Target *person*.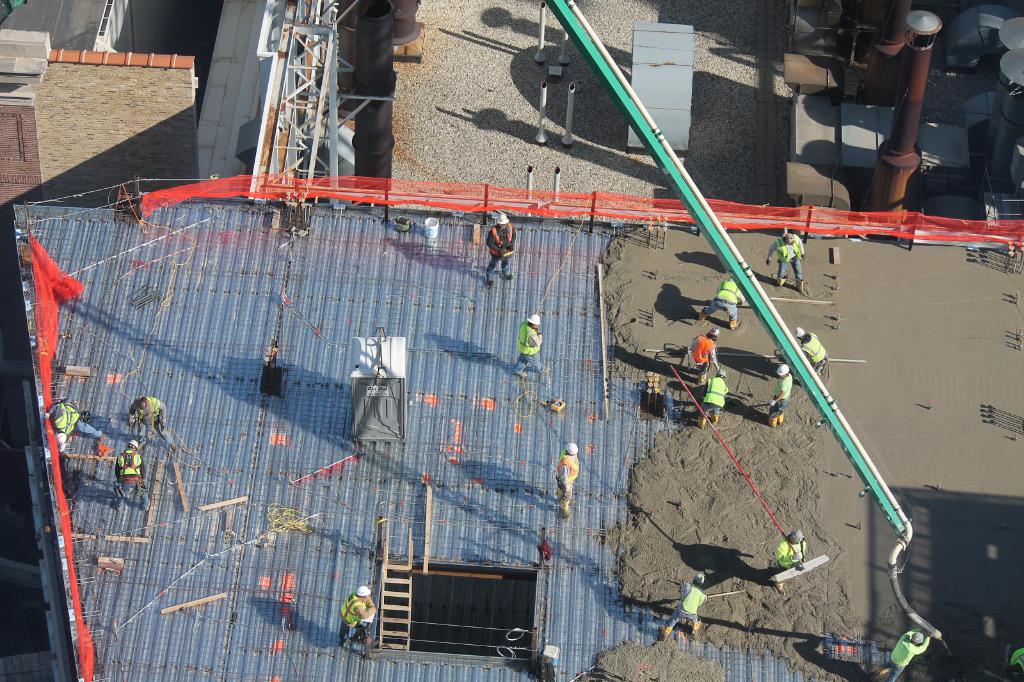
Target region: 484 216 515 287.
